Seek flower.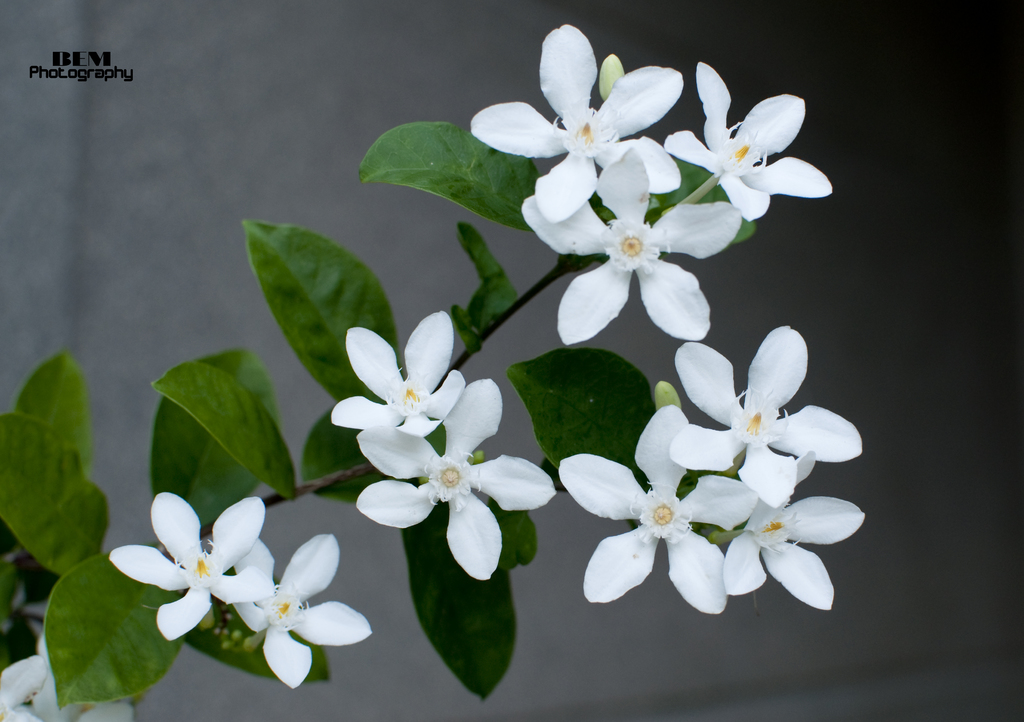
{"x1": 556, "y1": 406, "x2": 759, "y2": 619}.
